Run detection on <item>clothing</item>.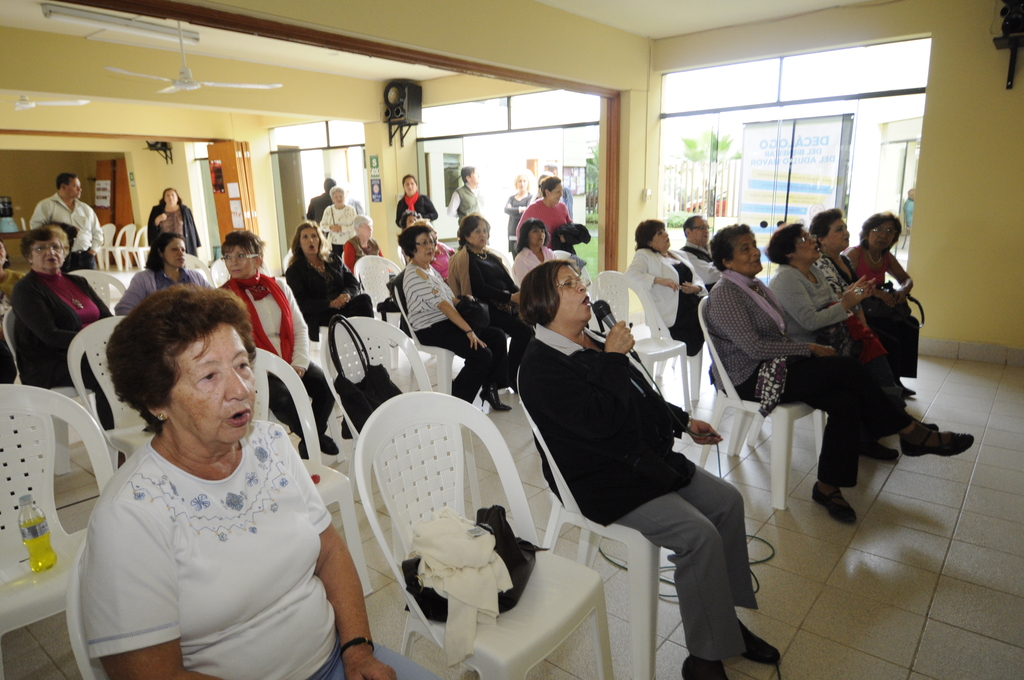
Result: l=556, t=223, r=587, b=257.
